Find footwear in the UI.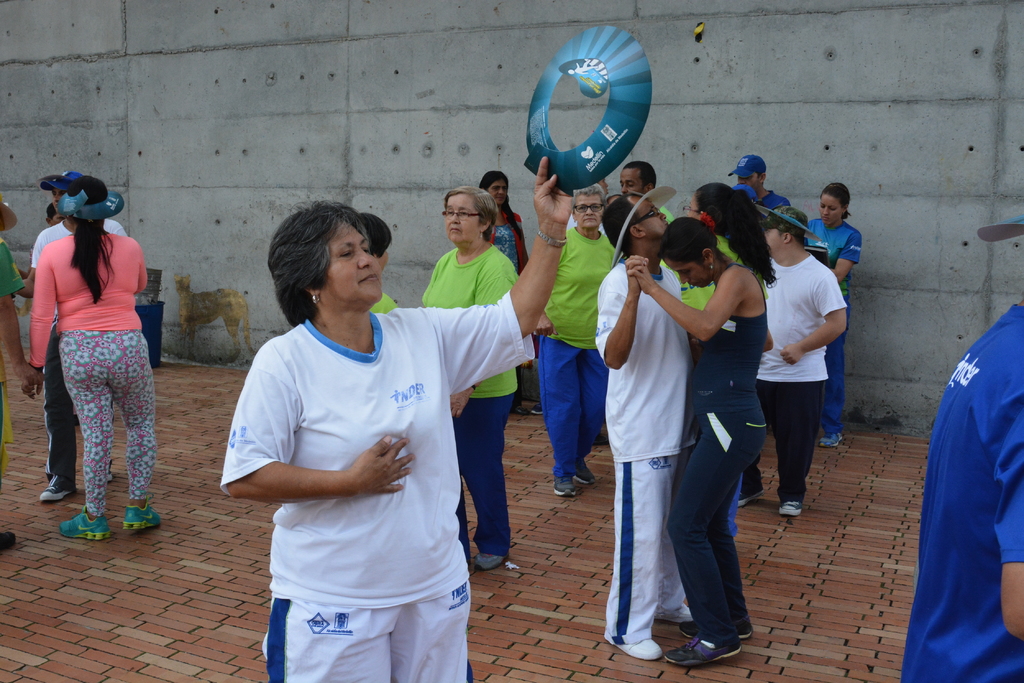
UI element at l=657, t=600, r=691, b=623.
